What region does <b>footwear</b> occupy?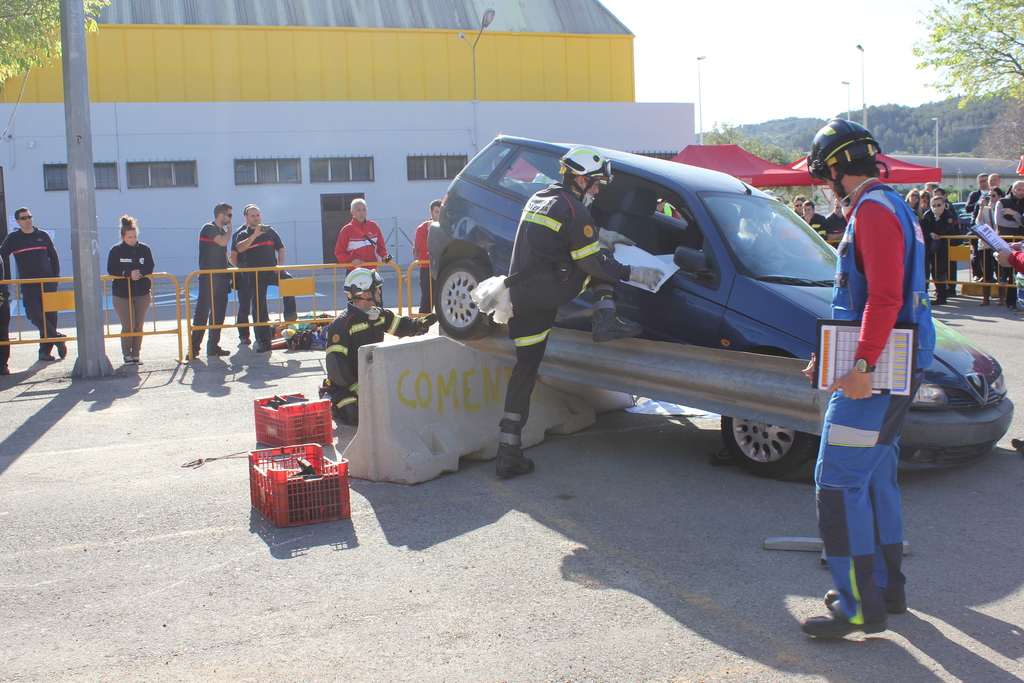
[931, 286, 948, 305].
